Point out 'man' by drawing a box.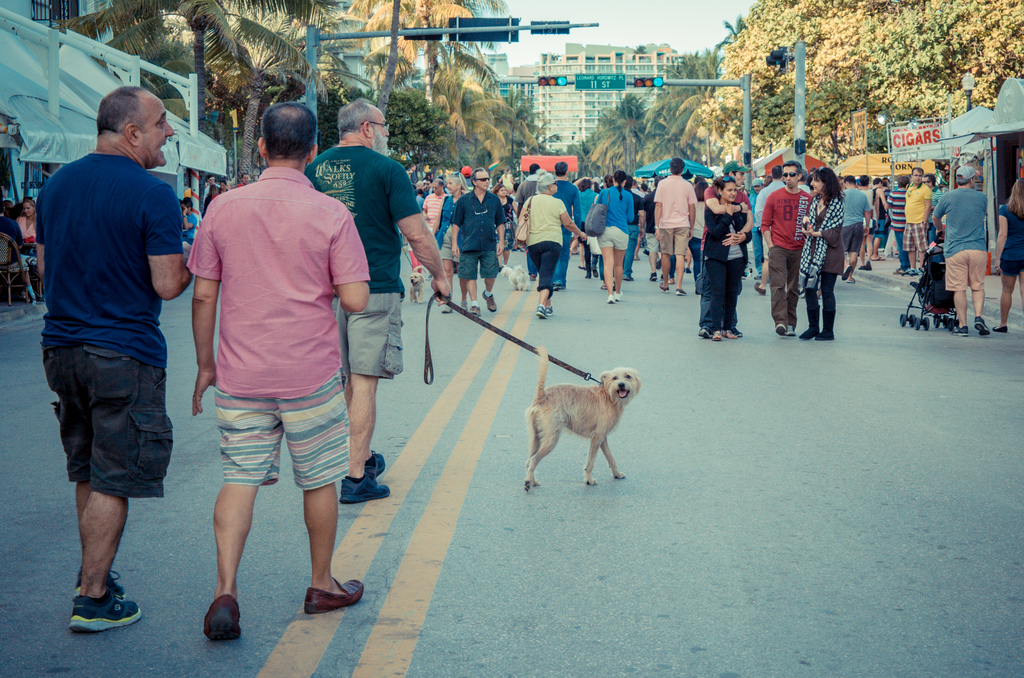
(x1=184, y1=102, x2=385, y2=651).
